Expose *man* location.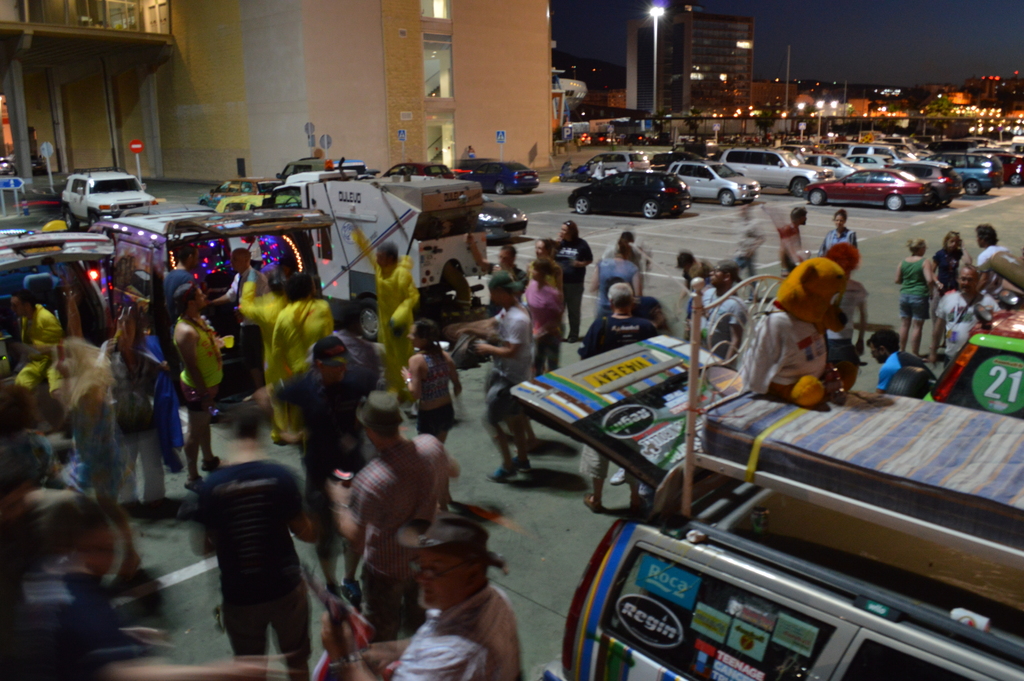
Exposed at bbox=[453, 271, 532, 486].
